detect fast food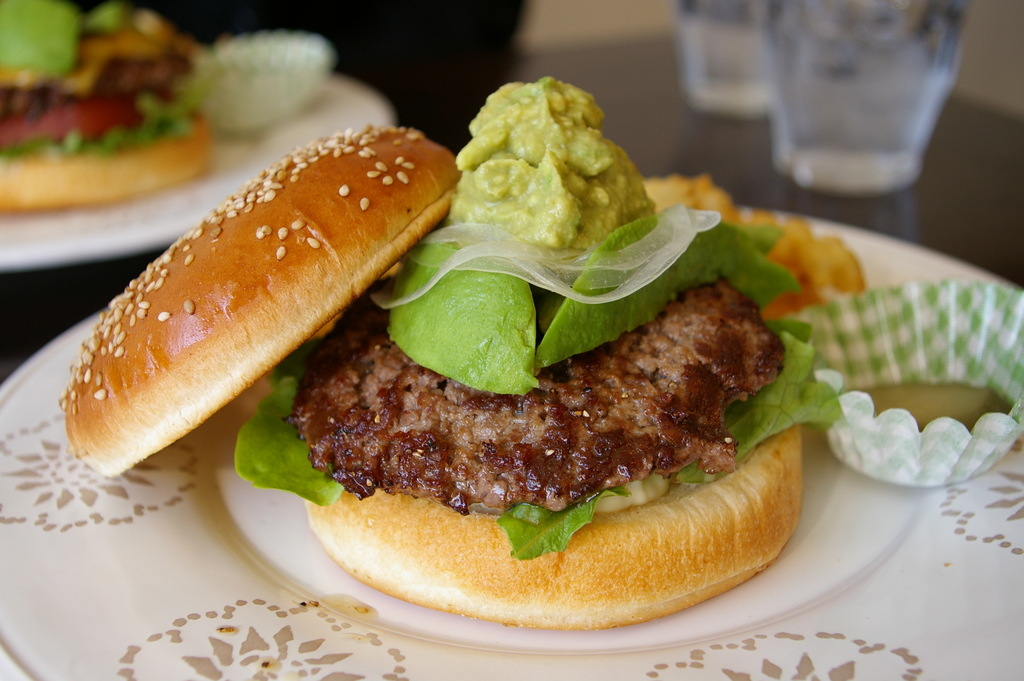
(left=0, top=0, right=211, bottom=214)
